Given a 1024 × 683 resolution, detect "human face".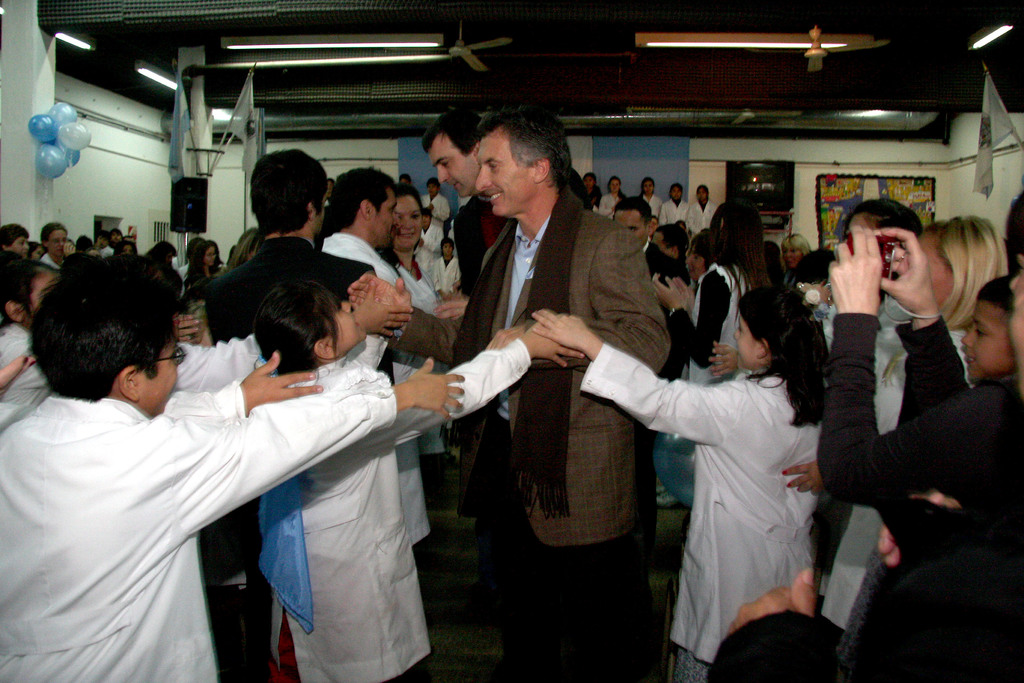
320/300/366/347.
